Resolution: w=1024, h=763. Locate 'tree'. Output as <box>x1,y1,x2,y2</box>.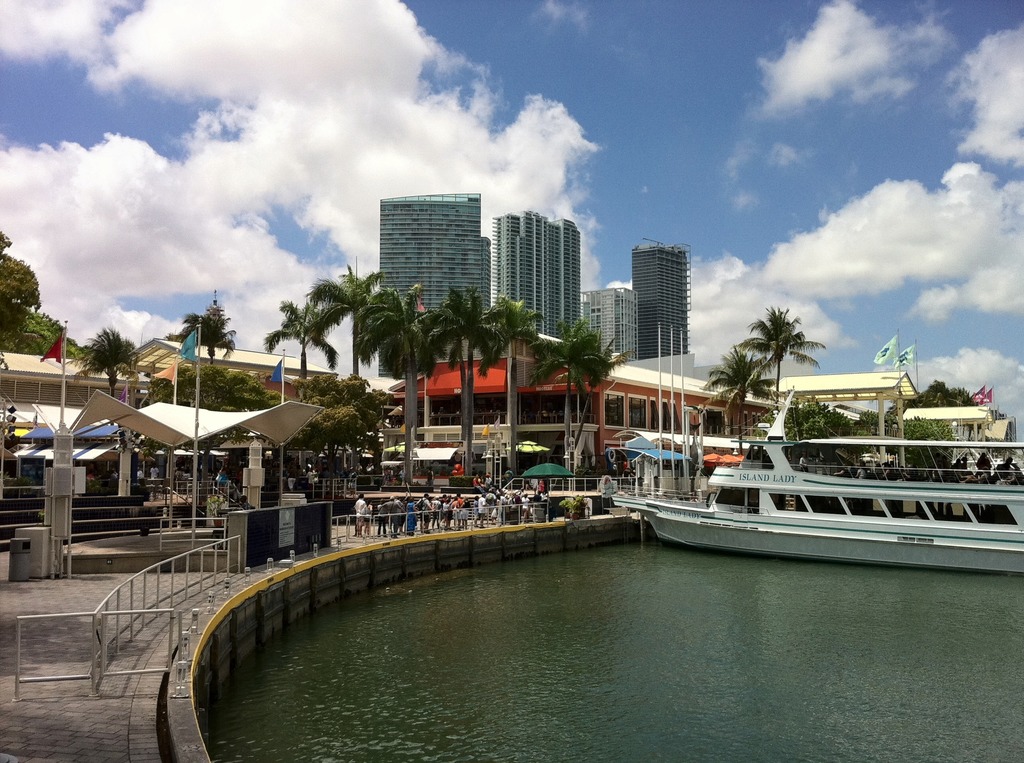
<box>72,326,140,430</box>.
